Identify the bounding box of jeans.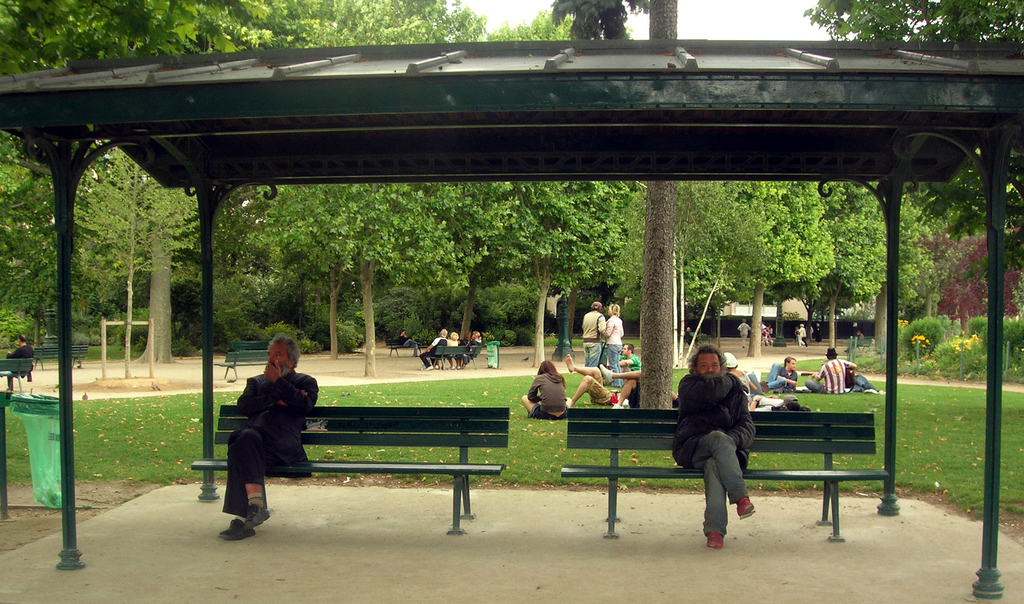
(left=605, top=348, right=621, bottom=367).
